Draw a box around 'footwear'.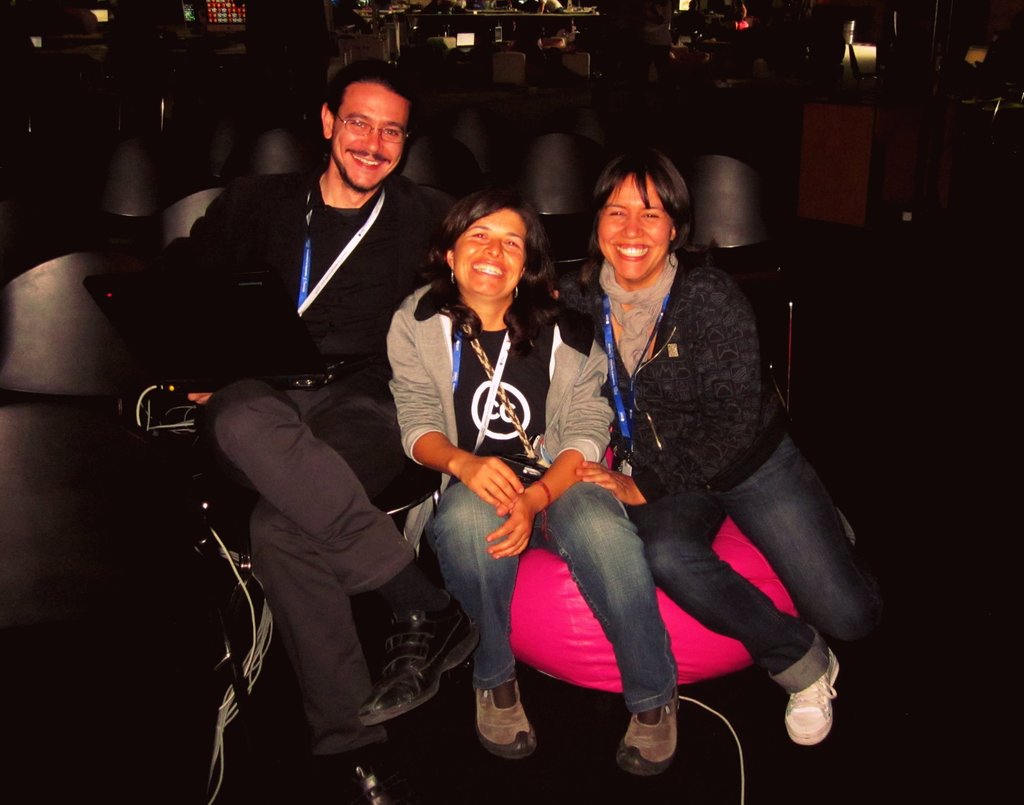
(x1=614, y1=681, x2=678, y2=777).
